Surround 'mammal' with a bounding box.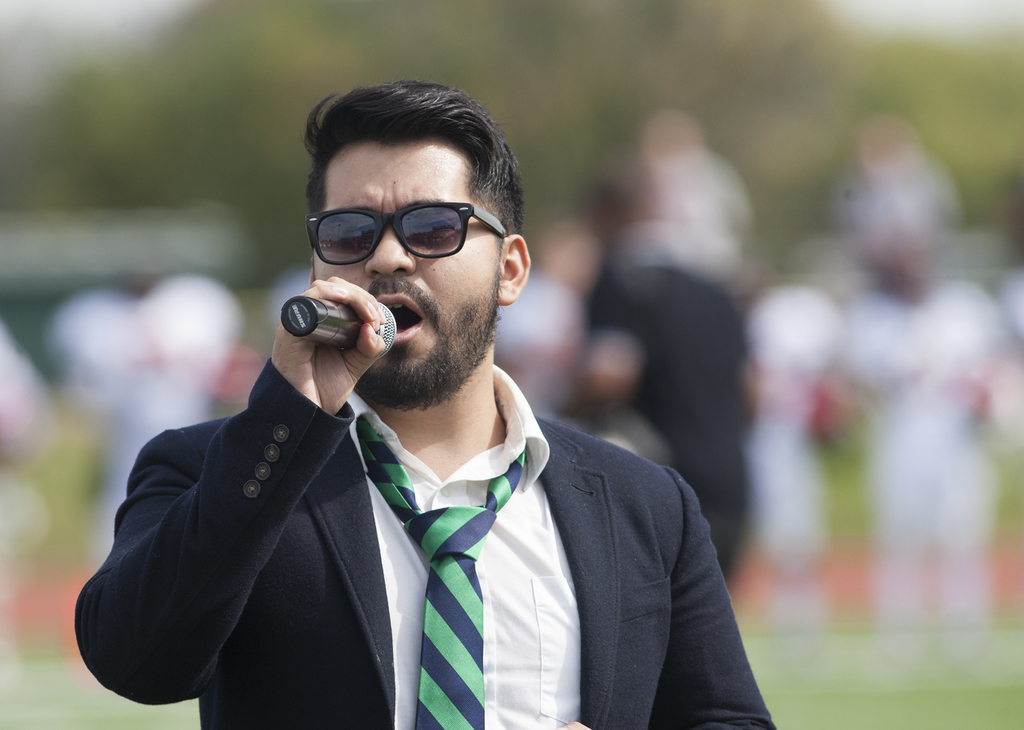
{"x1": 0, "y1": 306, "x2": 40, "y2": 464}.
